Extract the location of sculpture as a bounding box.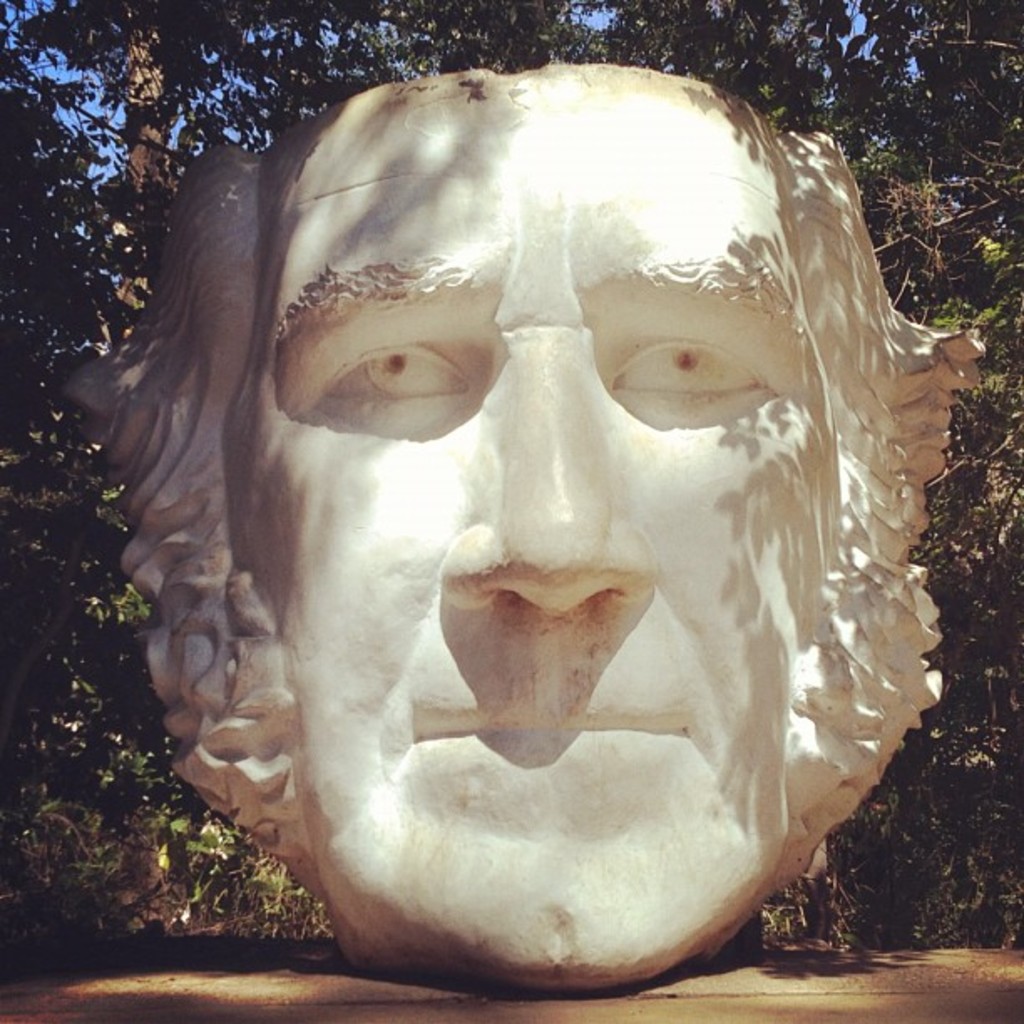
x1=64 y1=23 x2=992 y2=1023.
